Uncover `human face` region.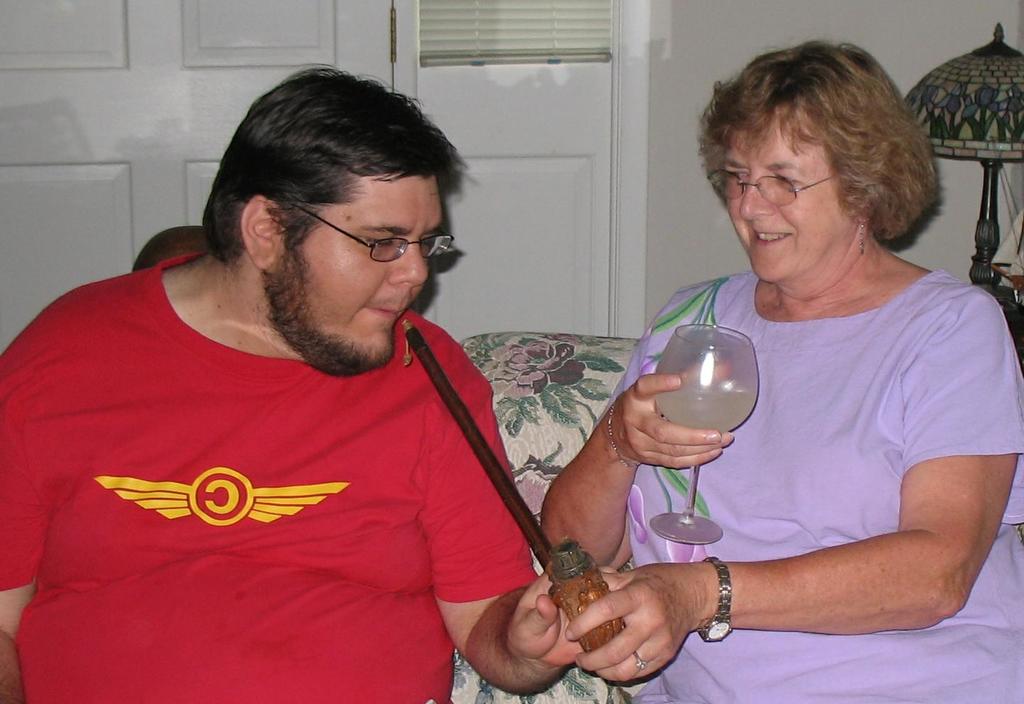
Uncovered: {"x1": 271, "y1": 174, "x2": 441, "y2": 370}.
